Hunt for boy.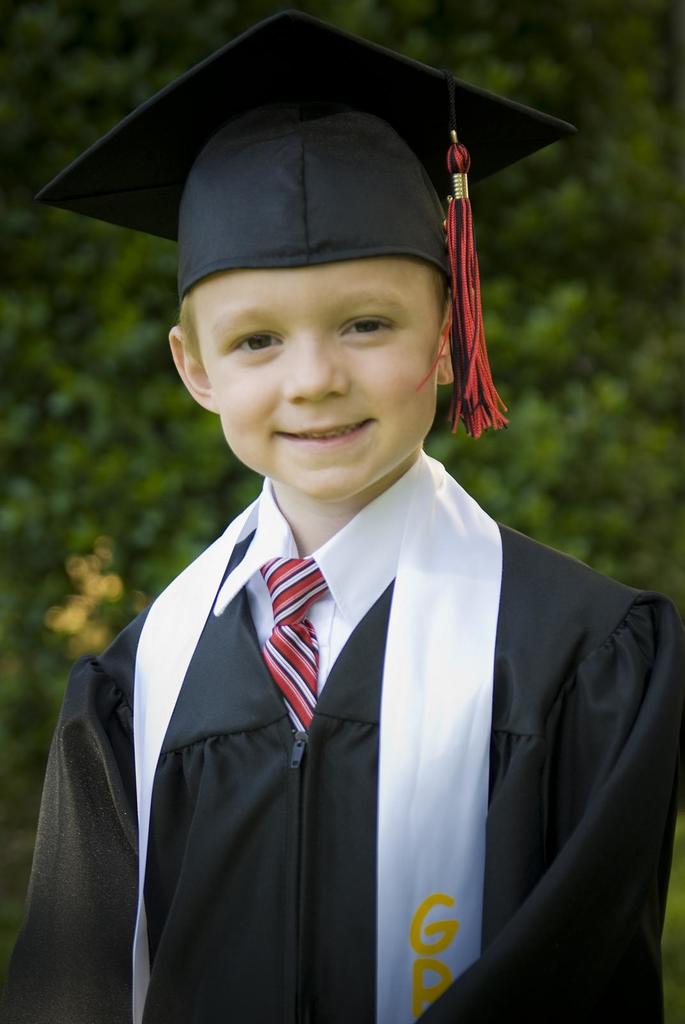
Hunted down at <bbox>61, 67, 641, 1002</bbox>.
